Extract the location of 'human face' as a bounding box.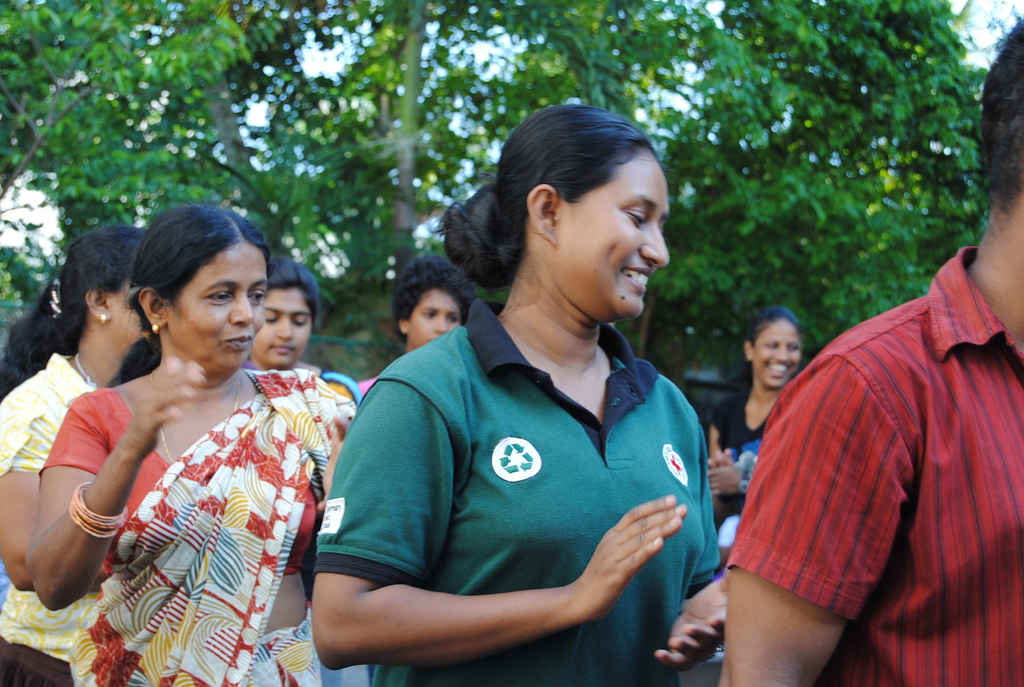
bbox(751, 319, 807, 391).
